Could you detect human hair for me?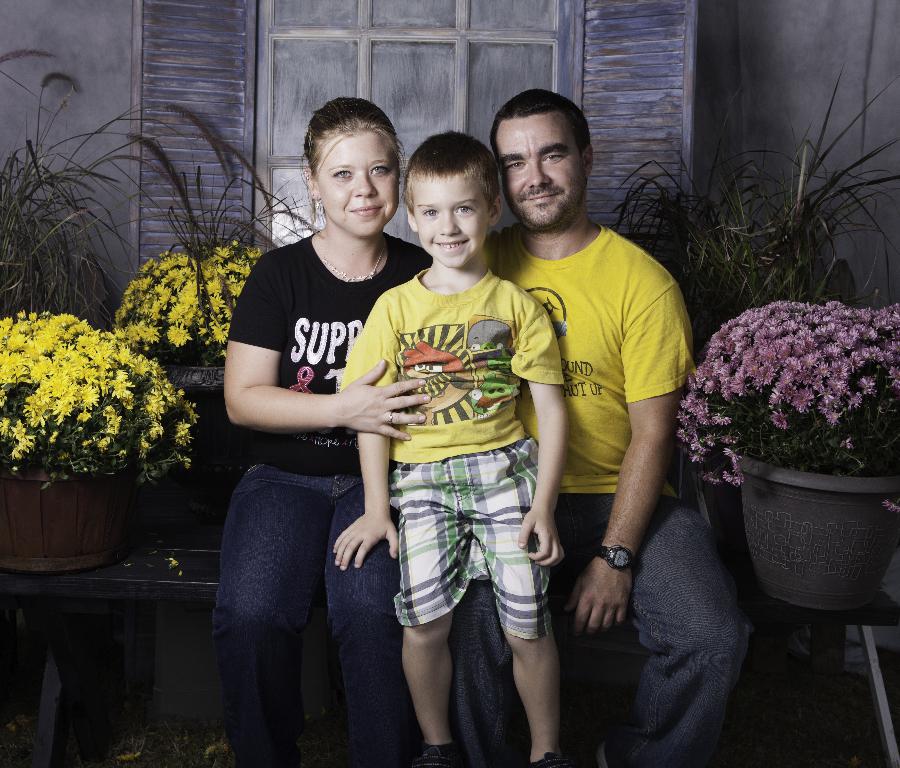
Detection result: (left=306, top=93, right=399, bottom=184).
